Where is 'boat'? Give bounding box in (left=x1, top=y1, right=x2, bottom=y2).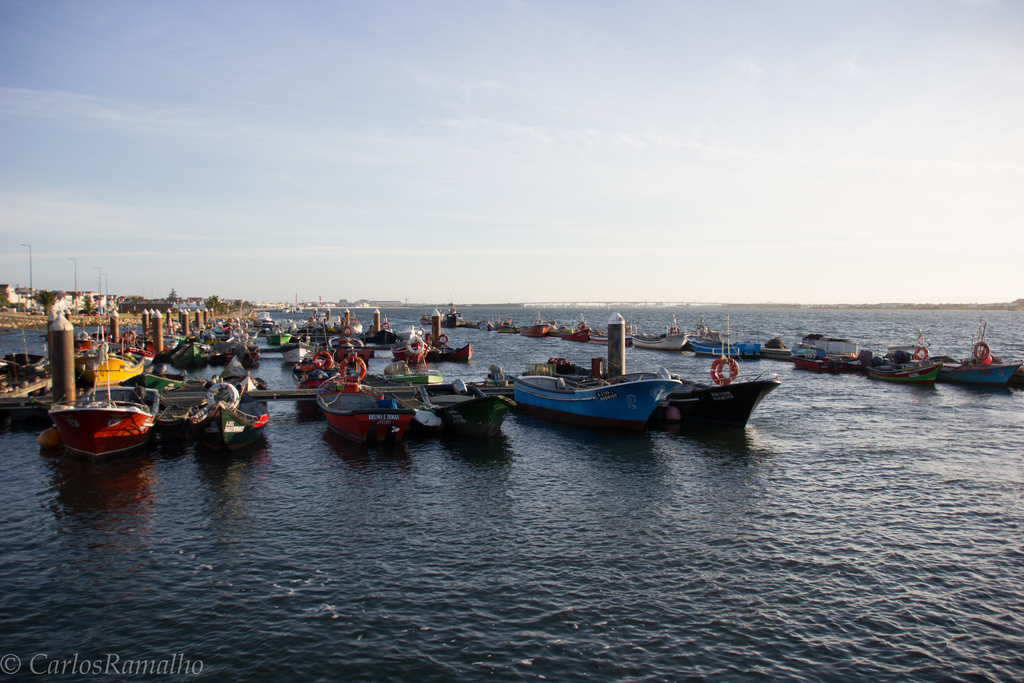
(left=490, top=345, right=694, bottom=422).
